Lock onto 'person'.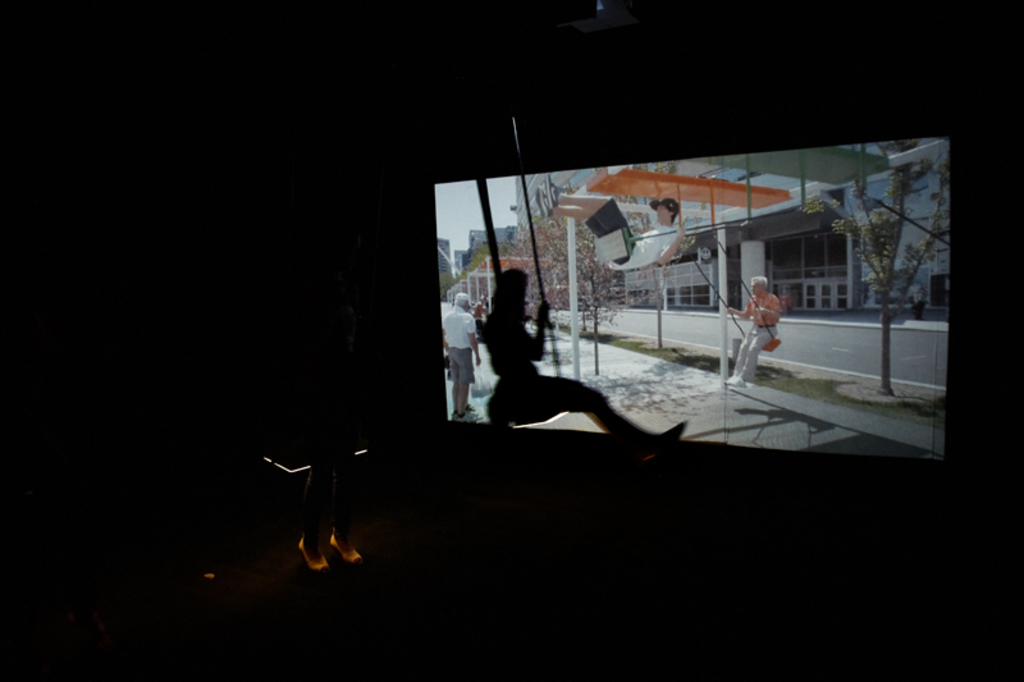
Locked: <region>531, 174, 687, 269</region>.
